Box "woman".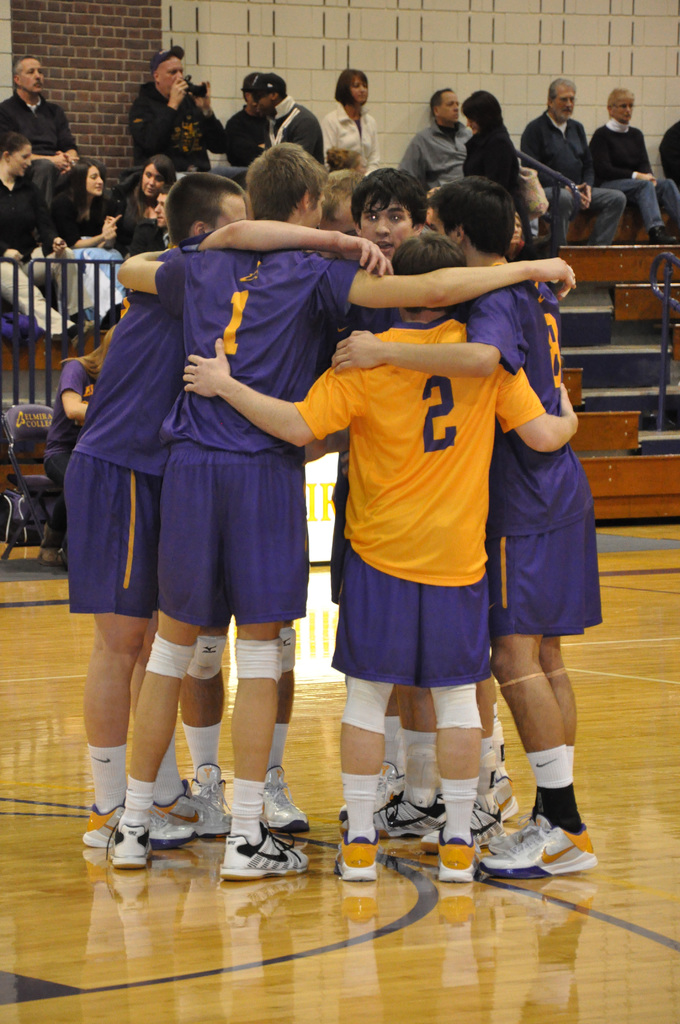
0 132 109 343.
